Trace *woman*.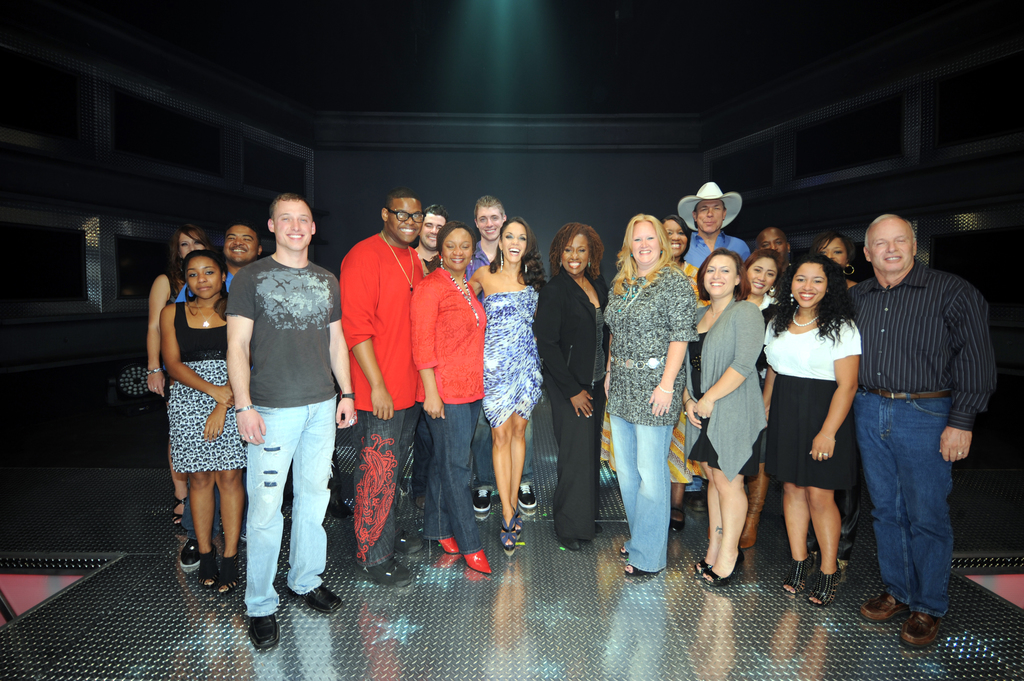
Traced to 532:218:602:550.
